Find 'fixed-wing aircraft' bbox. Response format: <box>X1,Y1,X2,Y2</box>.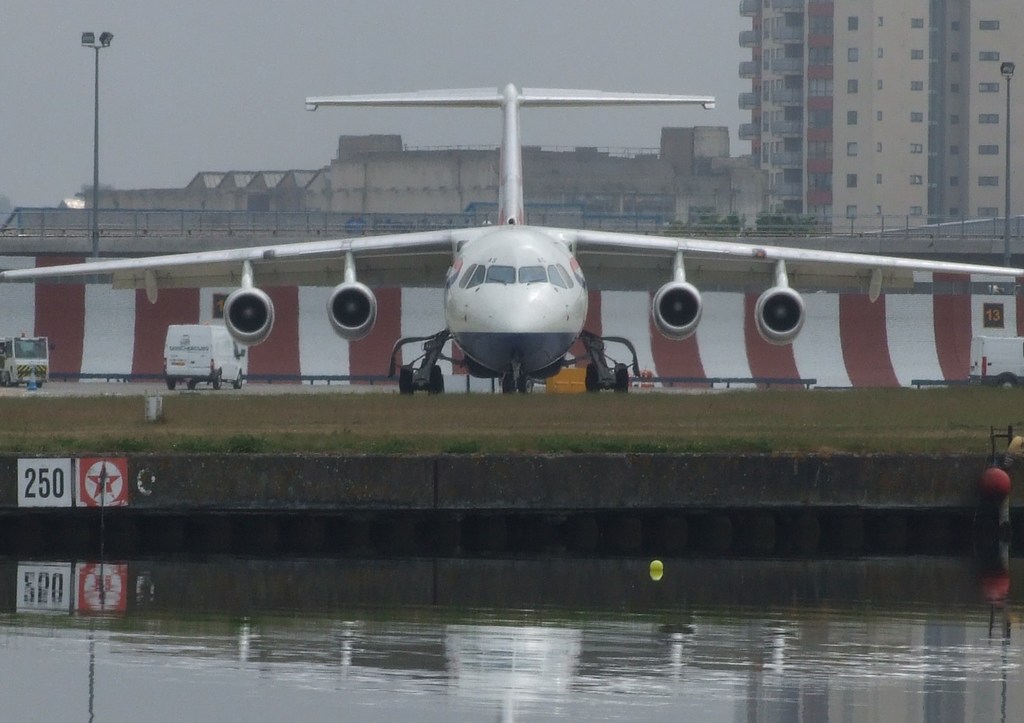
<box>0,83,1023,392</box>.
